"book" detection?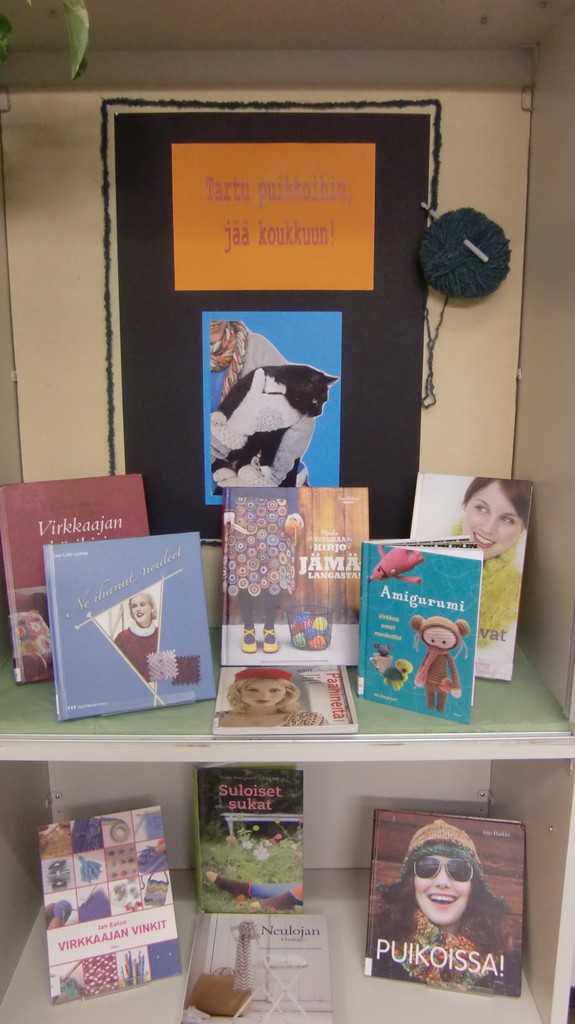
x1=37 y1=528 x2=219 y2=729
